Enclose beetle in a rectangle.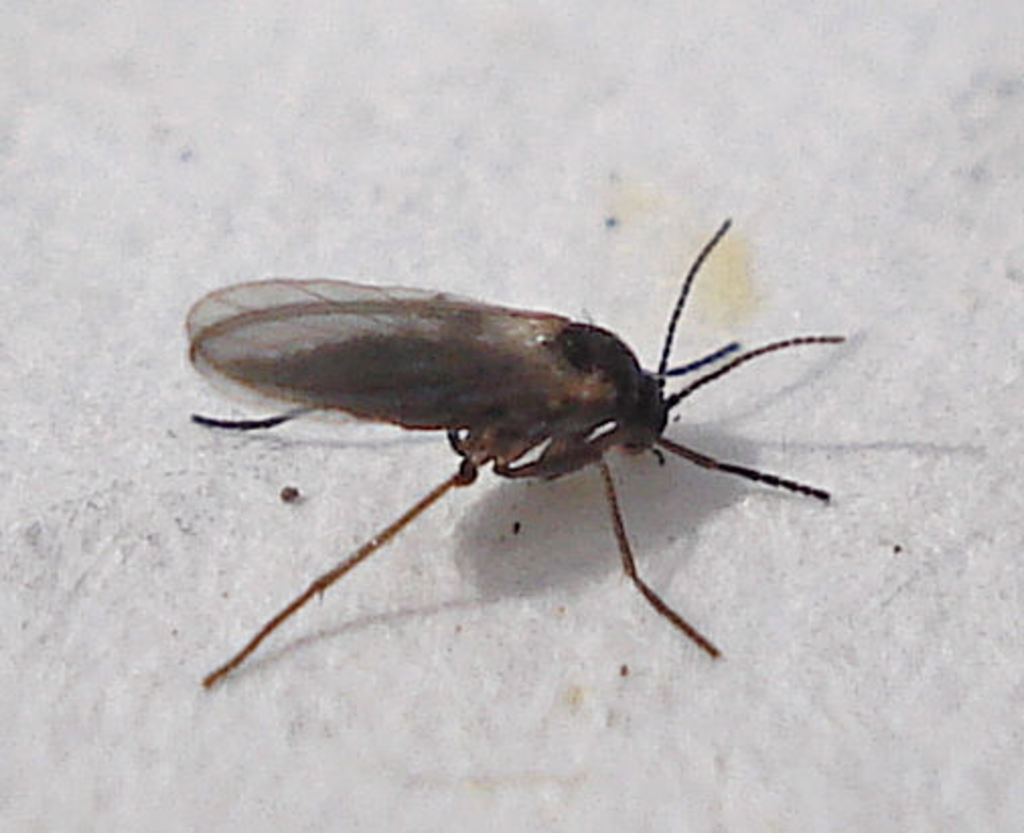
166,231,842,681.
